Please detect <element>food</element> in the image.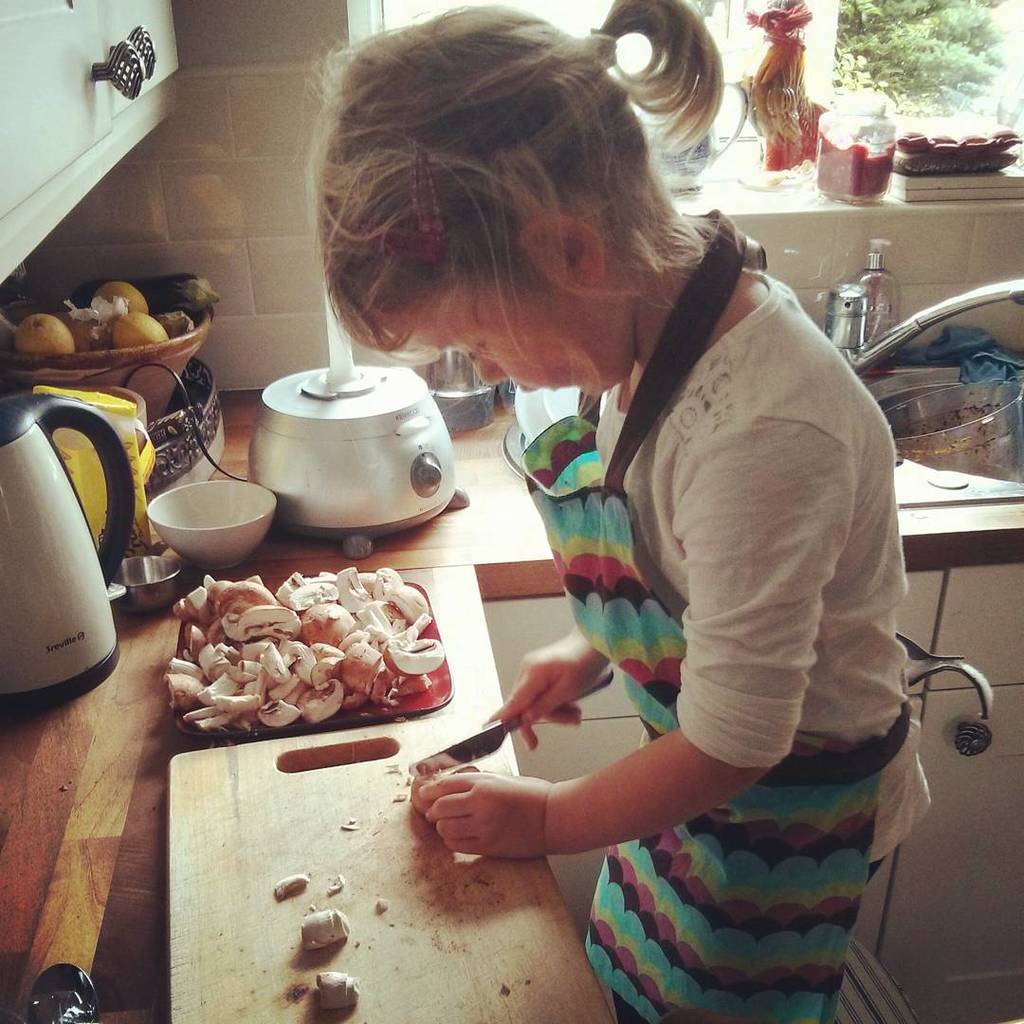
x1=295, y1=907, x2=348, y2=958.
